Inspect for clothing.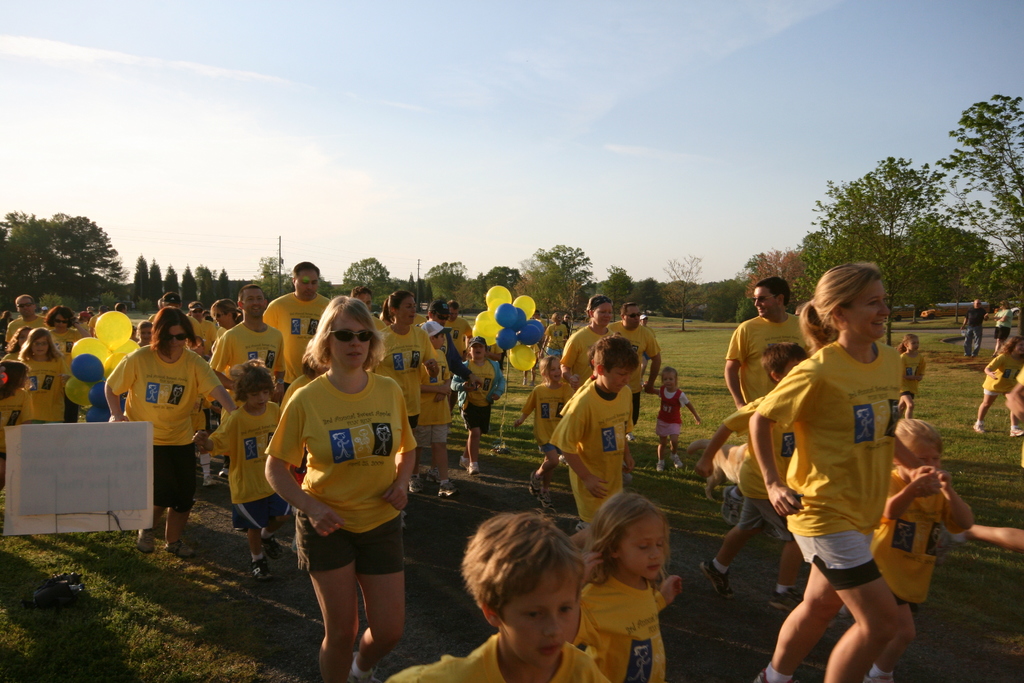
Inspection: left=1000, top=300, right=1012, bottom=342.
